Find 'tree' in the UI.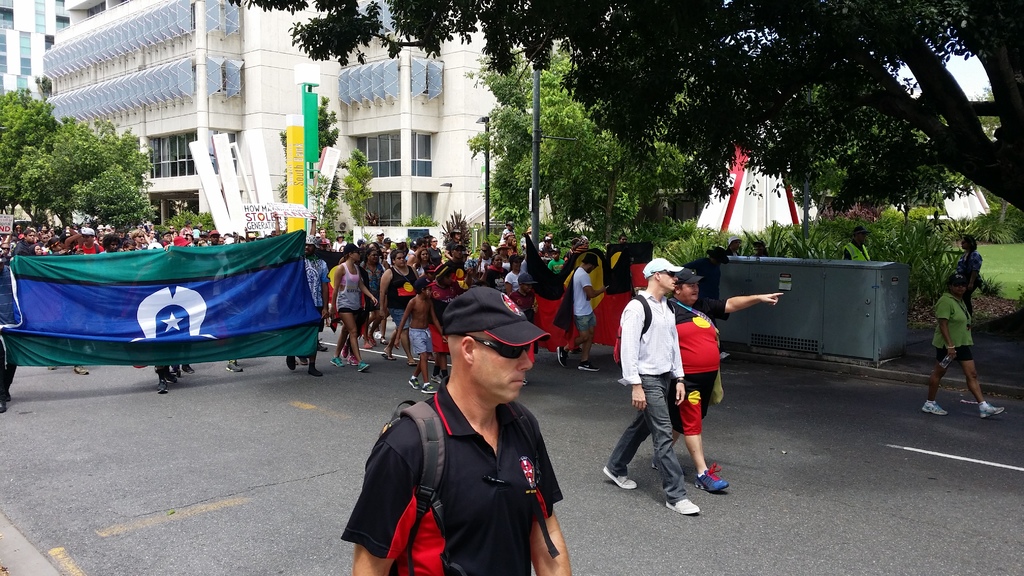
UI element at crop(0, 83, 209, 232).
